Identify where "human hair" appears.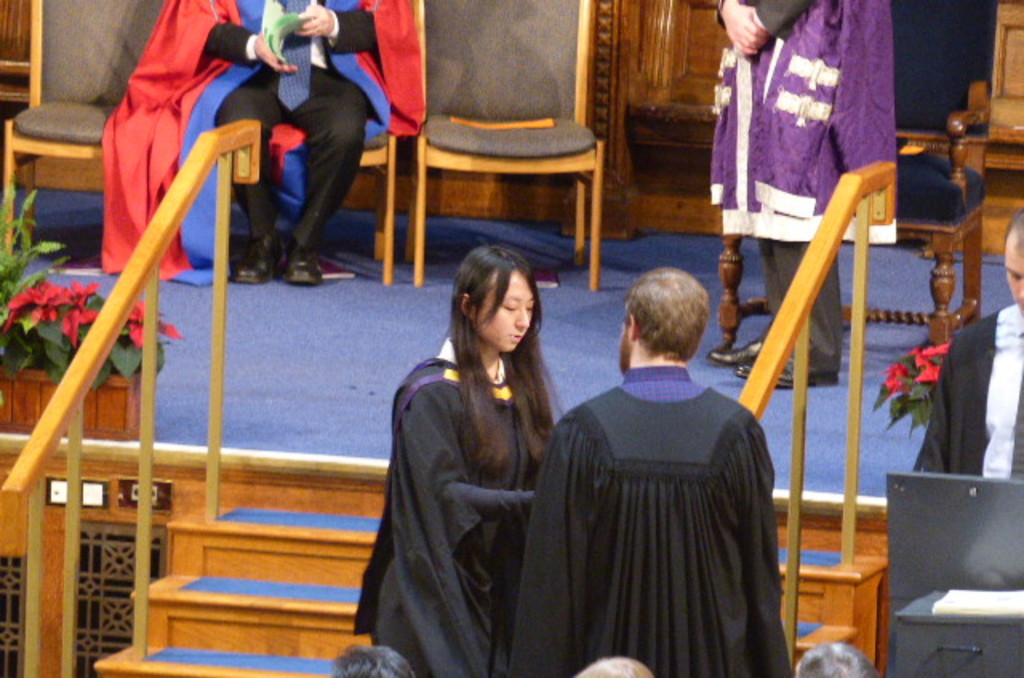
Appears at locate(450, 243, 558, 477).
